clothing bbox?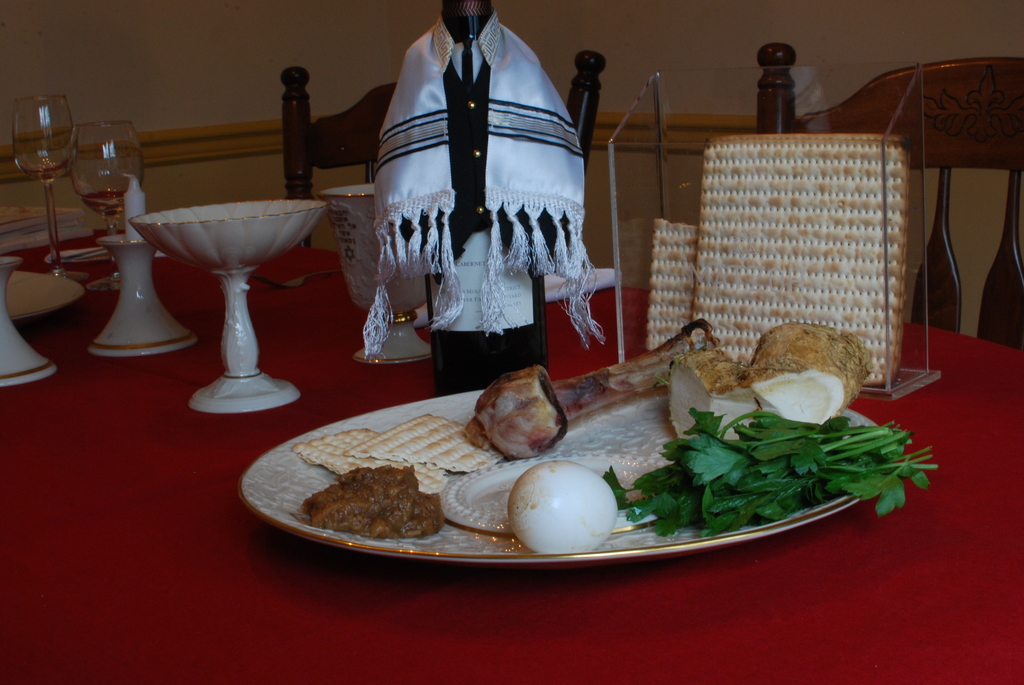
[363,13,604,345]
